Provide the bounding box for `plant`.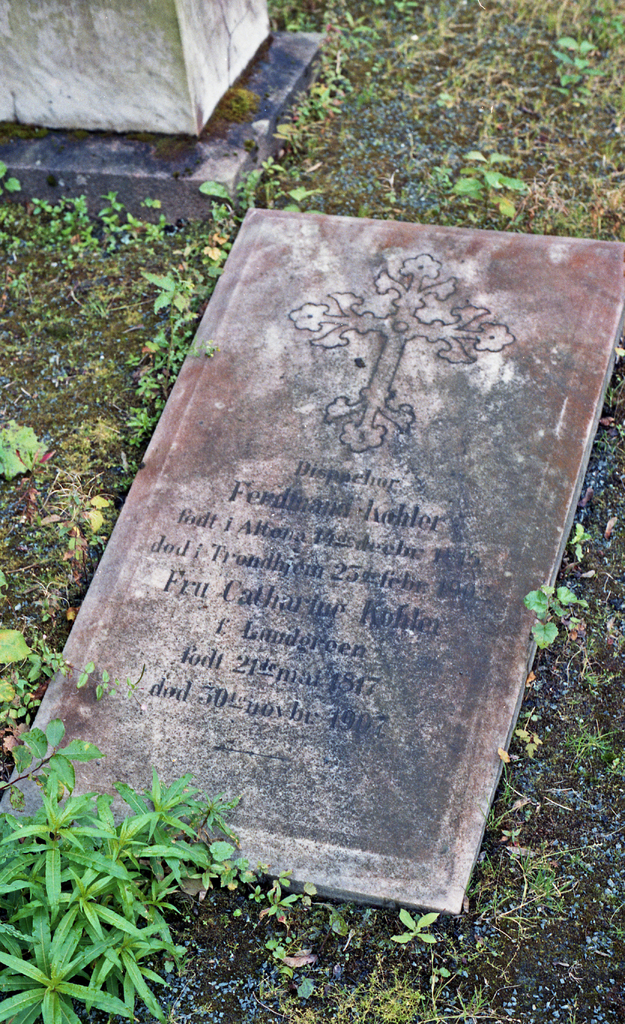
rect(284, 186, 315, 212).
